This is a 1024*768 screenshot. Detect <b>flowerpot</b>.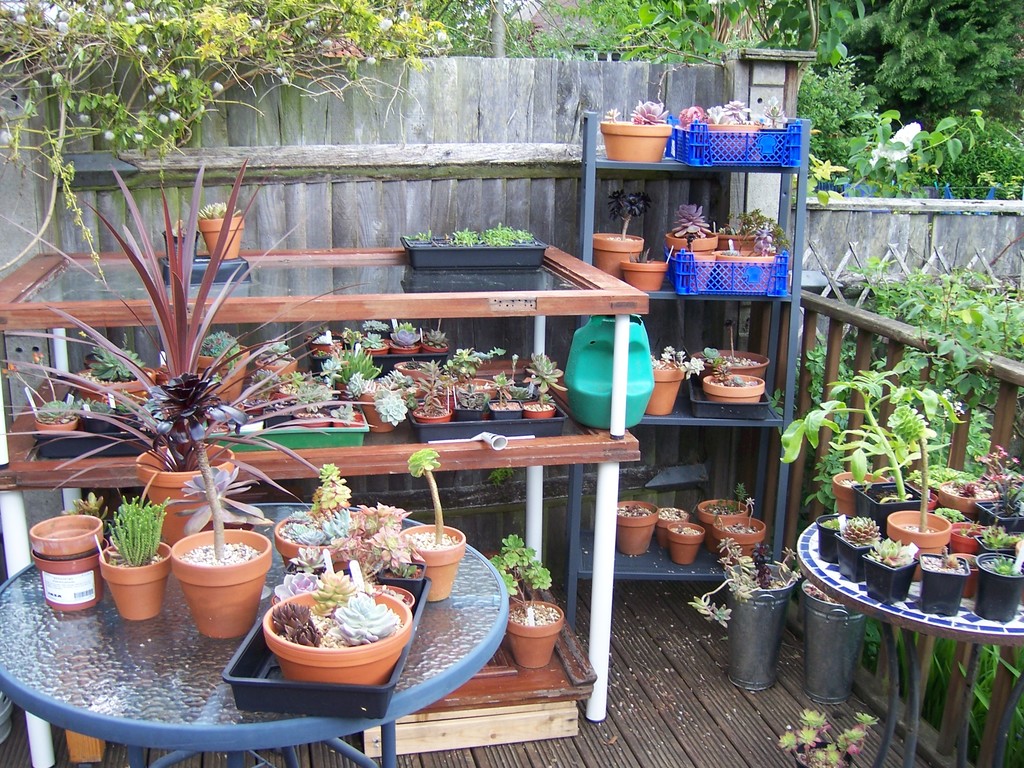
l=975, t=530, r=1023, b=555.
